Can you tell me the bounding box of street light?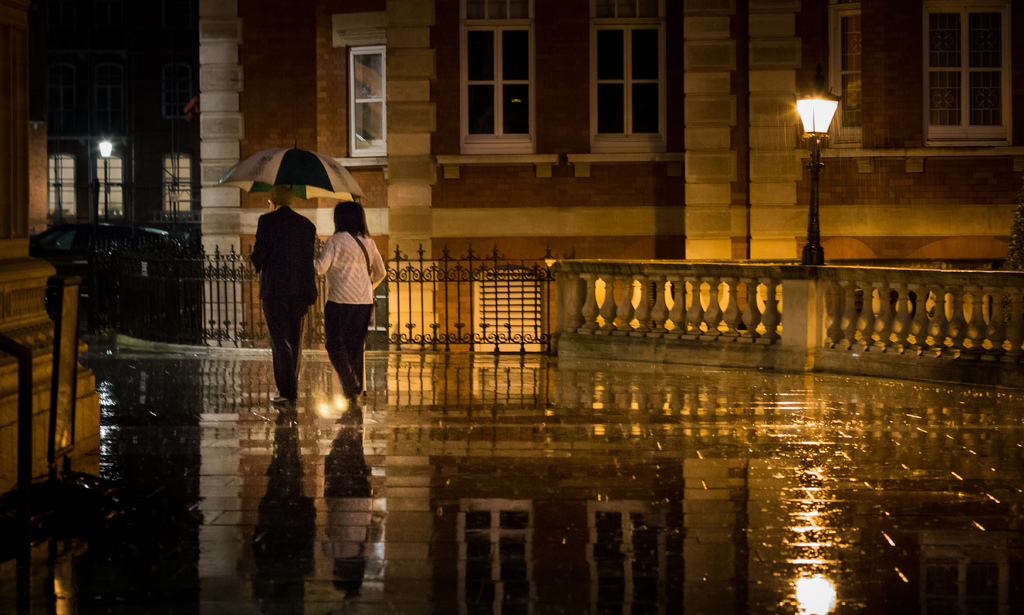
[x1=93, y1=129, x2=113, y2=218].
